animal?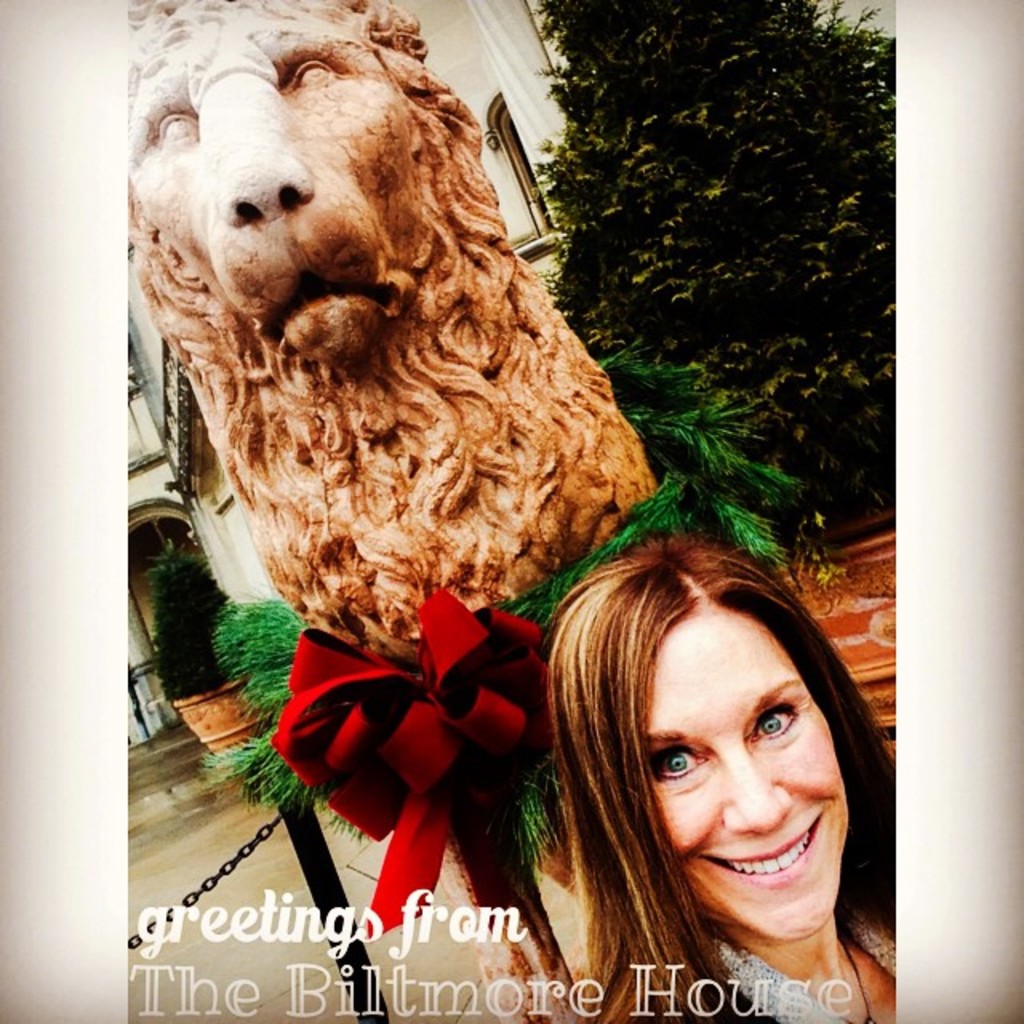
pyautogui.locateOnScreen(117, 0, 659, 659)
